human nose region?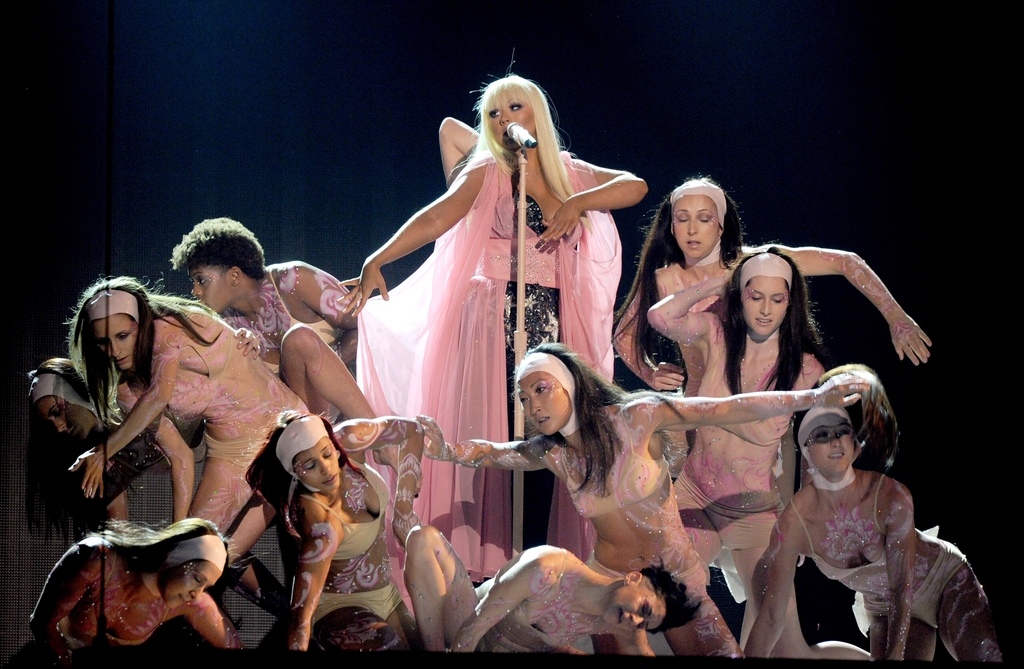
box=[532, 400, 537, 414]
